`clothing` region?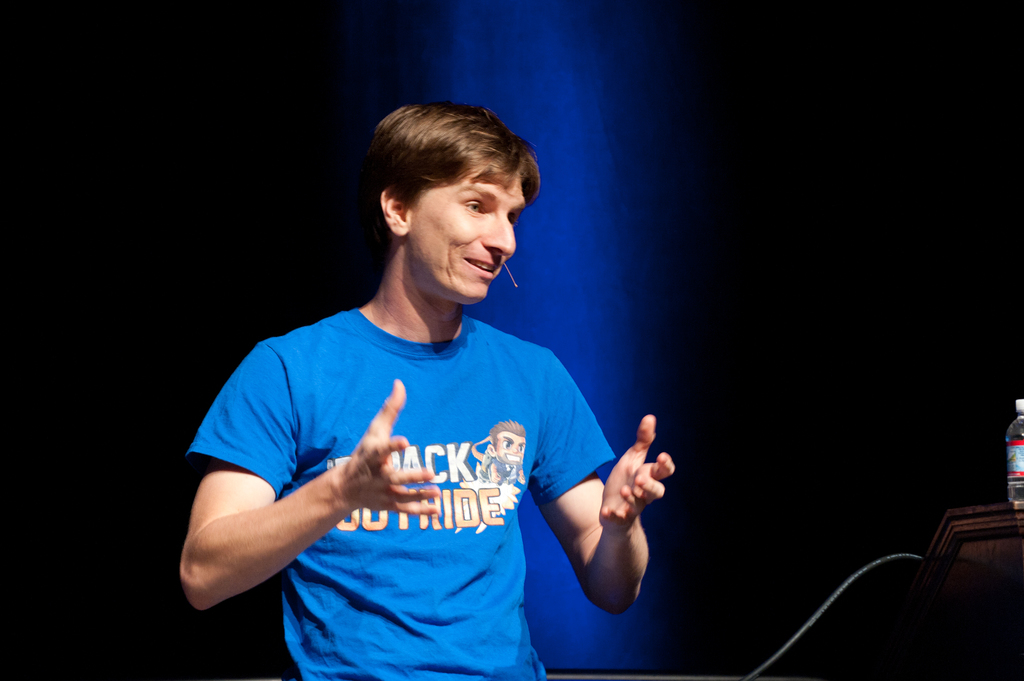
pyautogui.locateOnScreen(207, 285, 636, 642)
